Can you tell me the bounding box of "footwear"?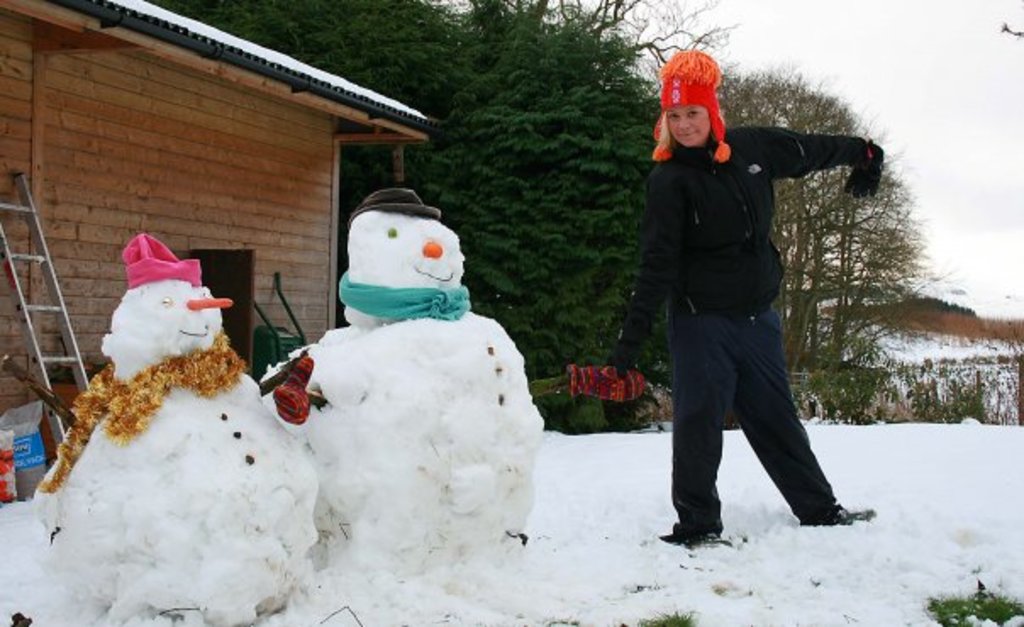
[665,513,731,547].
